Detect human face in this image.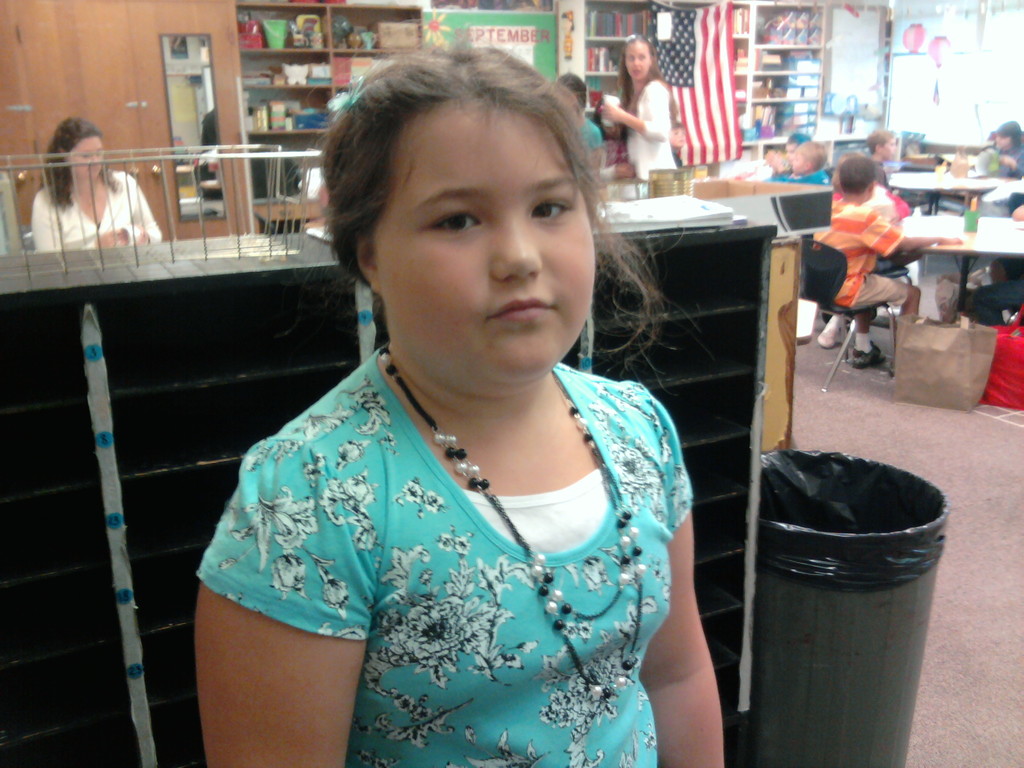
Detection: <region>996, 132, 1010, 152</region>.
